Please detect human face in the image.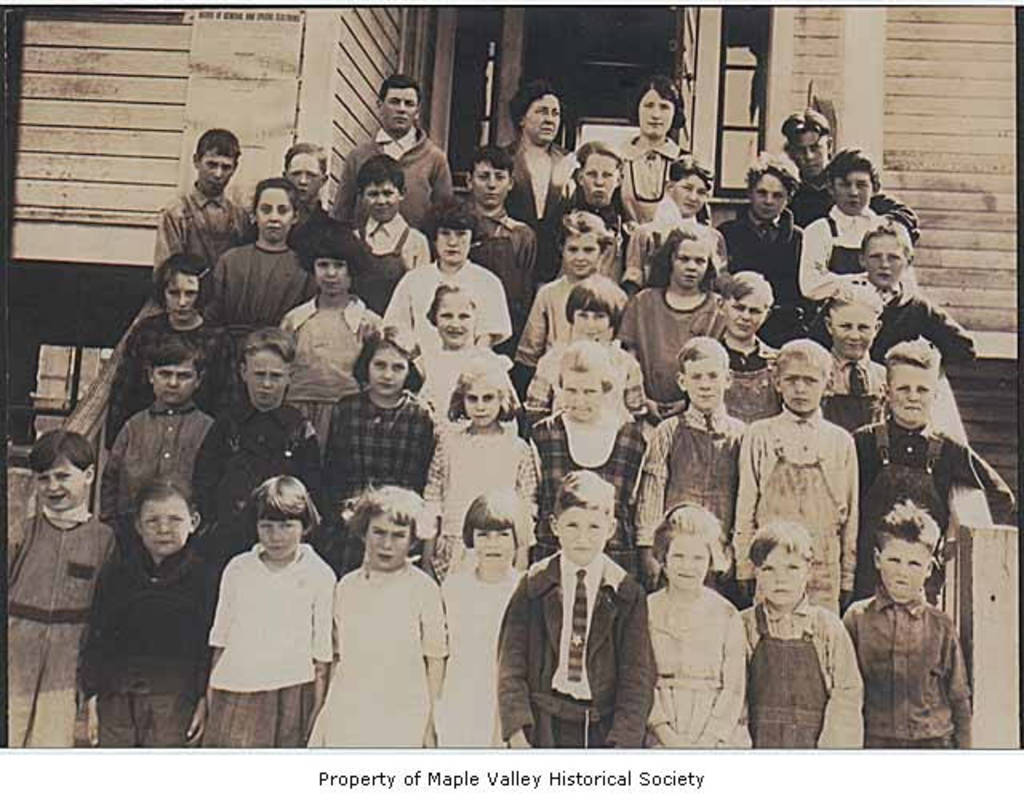
<bbox>198, 154, 238, 195</bbox>.
